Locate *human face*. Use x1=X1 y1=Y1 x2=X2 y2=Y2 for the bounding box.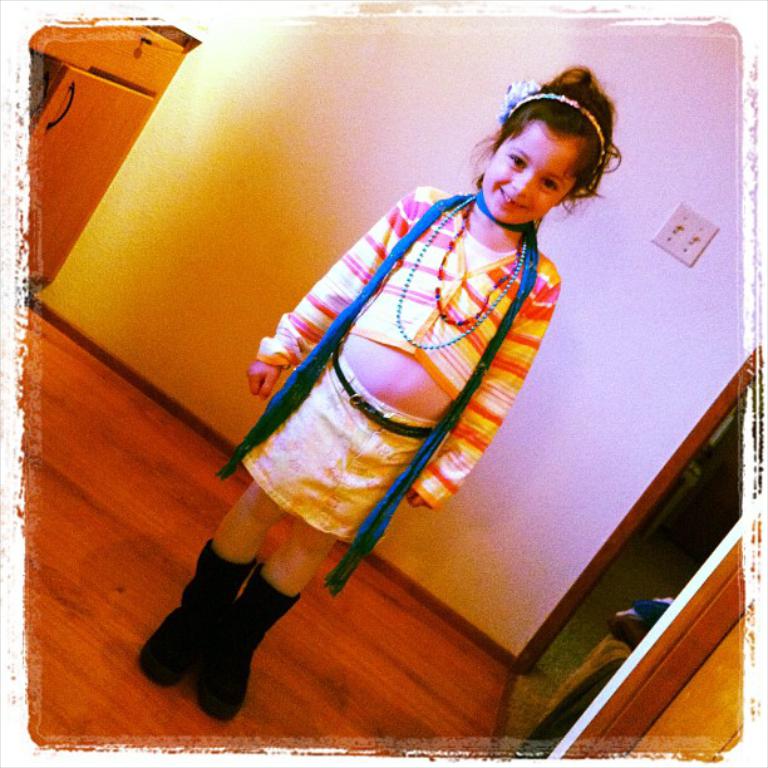
x1=476 y1=103 x2=597 y2=222.
